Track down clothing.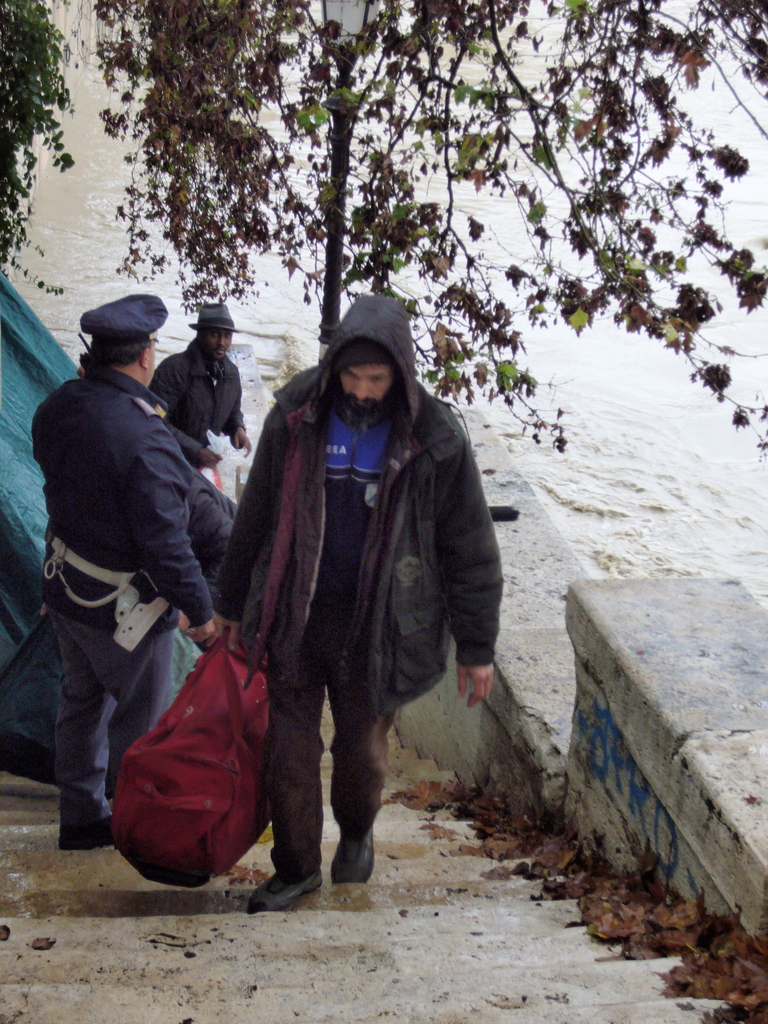
Tracked to l=20, t=287, r=228, b=832.
